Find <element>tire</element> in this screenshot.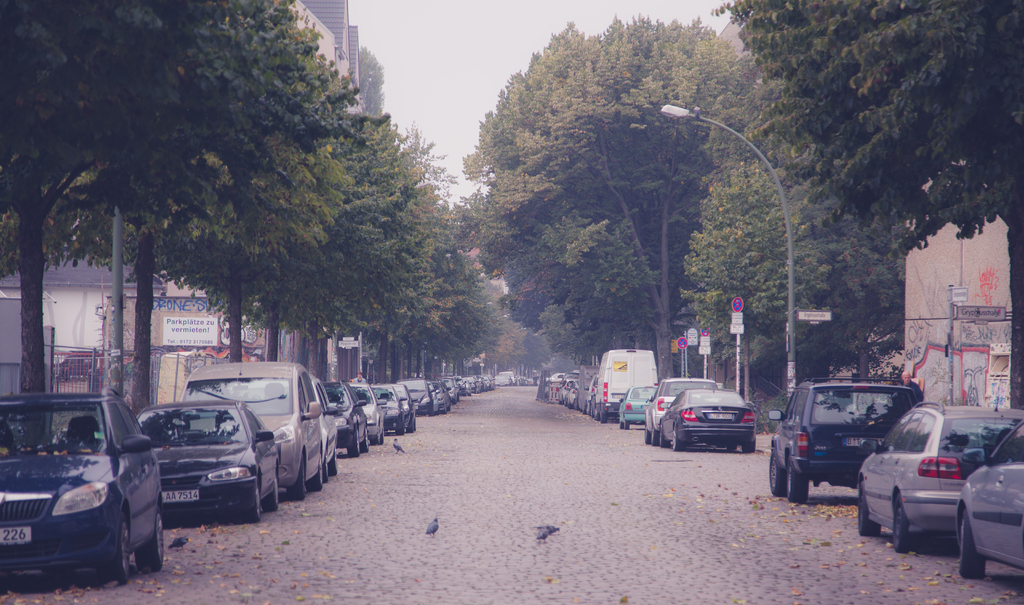
The bounding box for <element>tire</element> is 316 465 319 489.
